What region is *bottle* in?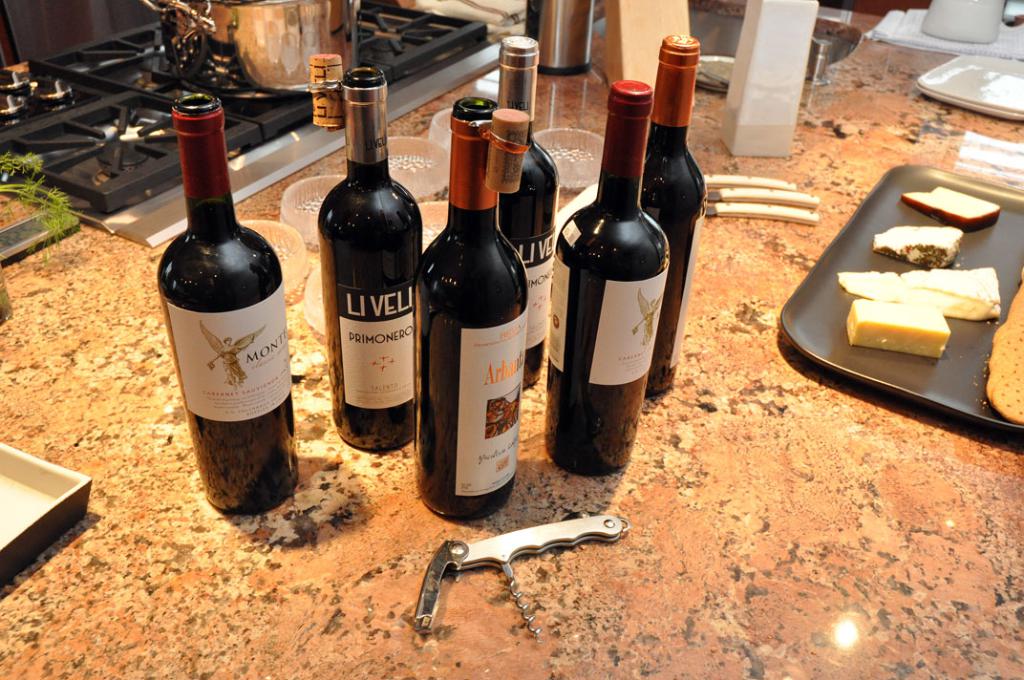
select_region(491, 36, 552, 409).
